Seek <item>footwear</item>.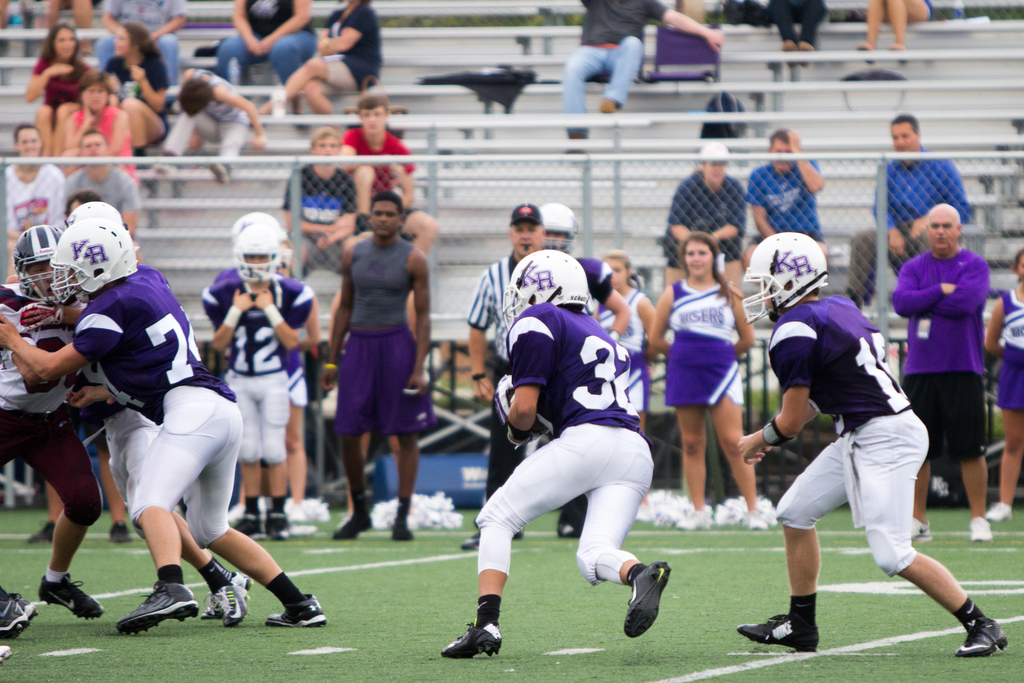
rect(735, 611, 817, 653).
